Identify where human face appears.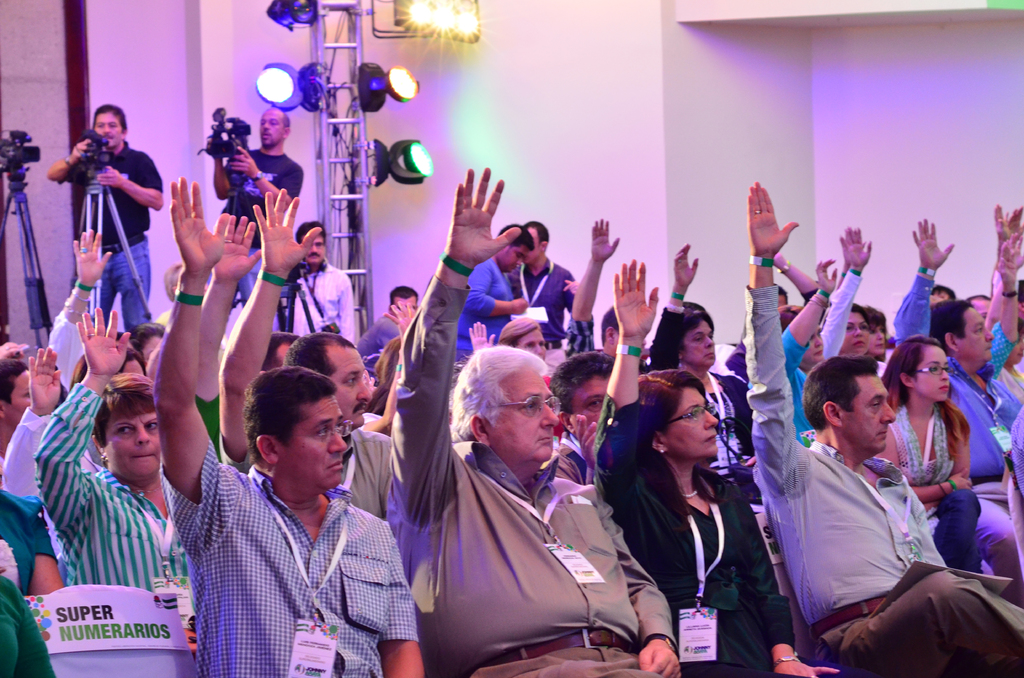
Appears at box=[138, 329, 164, 355].
